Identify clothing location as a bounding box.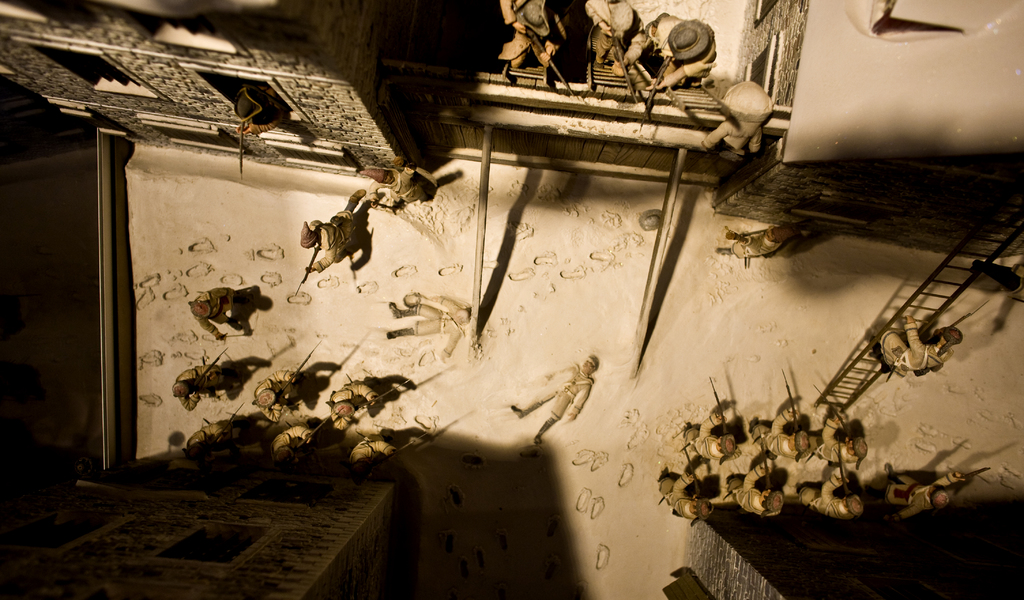
<box>585,0,661,65</box>.
